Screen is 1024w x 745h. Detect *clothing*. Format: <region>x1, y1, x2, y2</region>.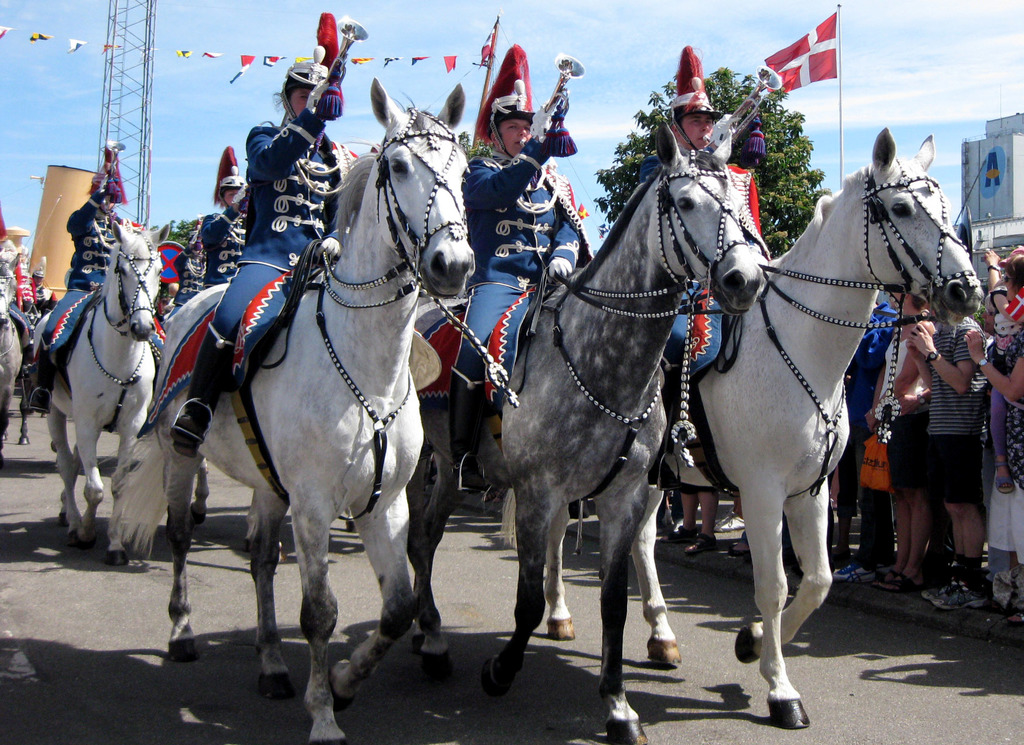
<region>169, 204, 254, 312</region>.
